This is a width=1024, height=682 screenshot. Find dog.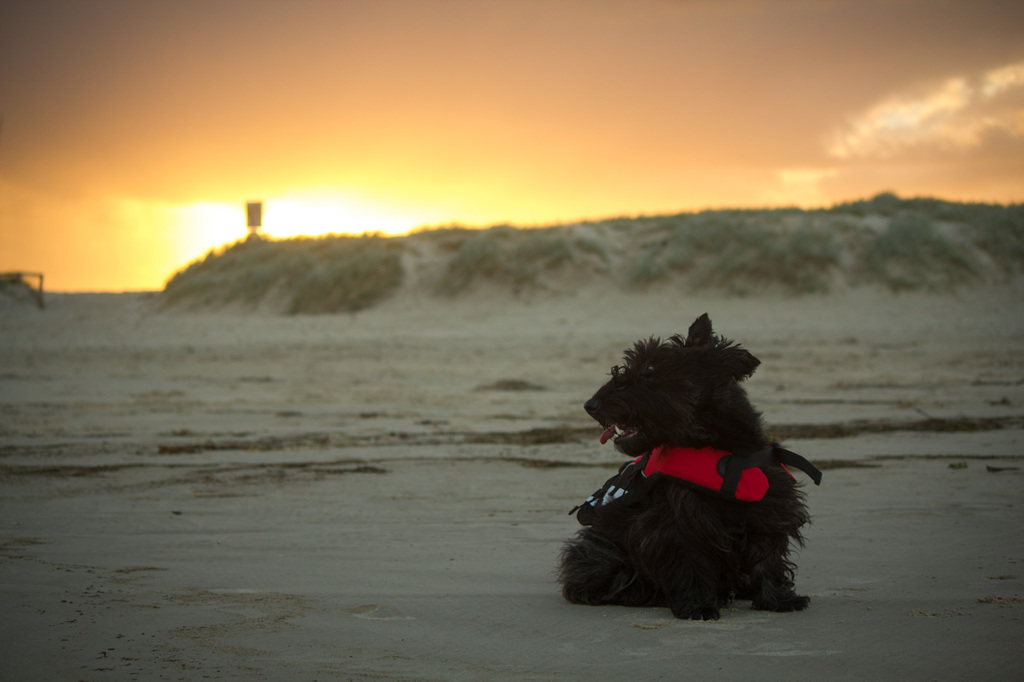
Bounding box: x1=554 y1=313 x2=814 y2=620.
